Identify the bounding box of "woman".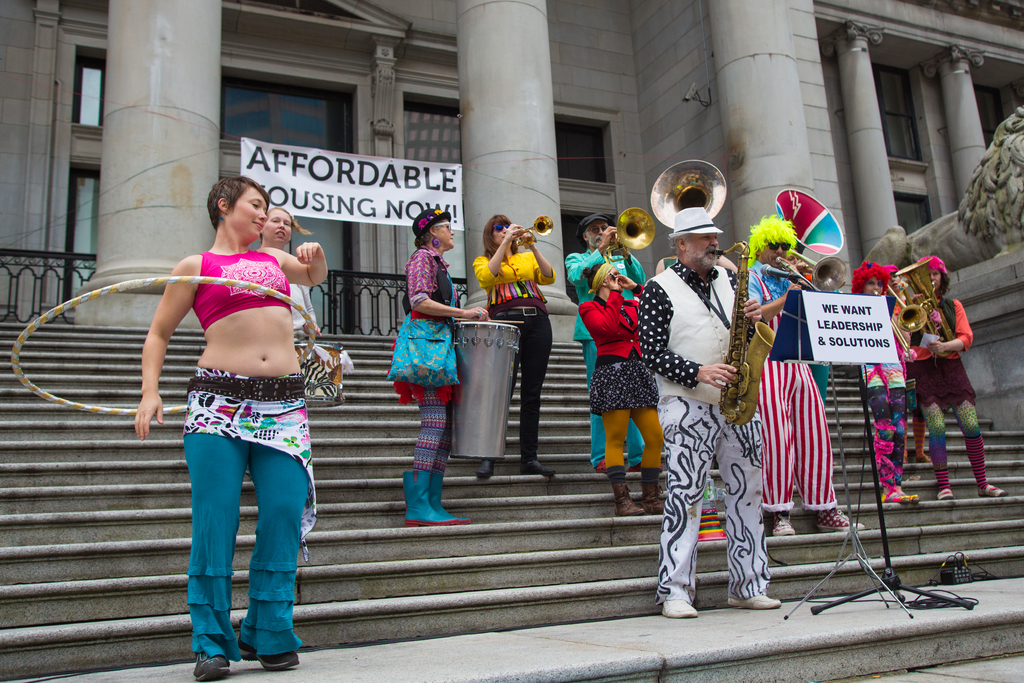
(left=145, top=174, right=324, bottom=657).
